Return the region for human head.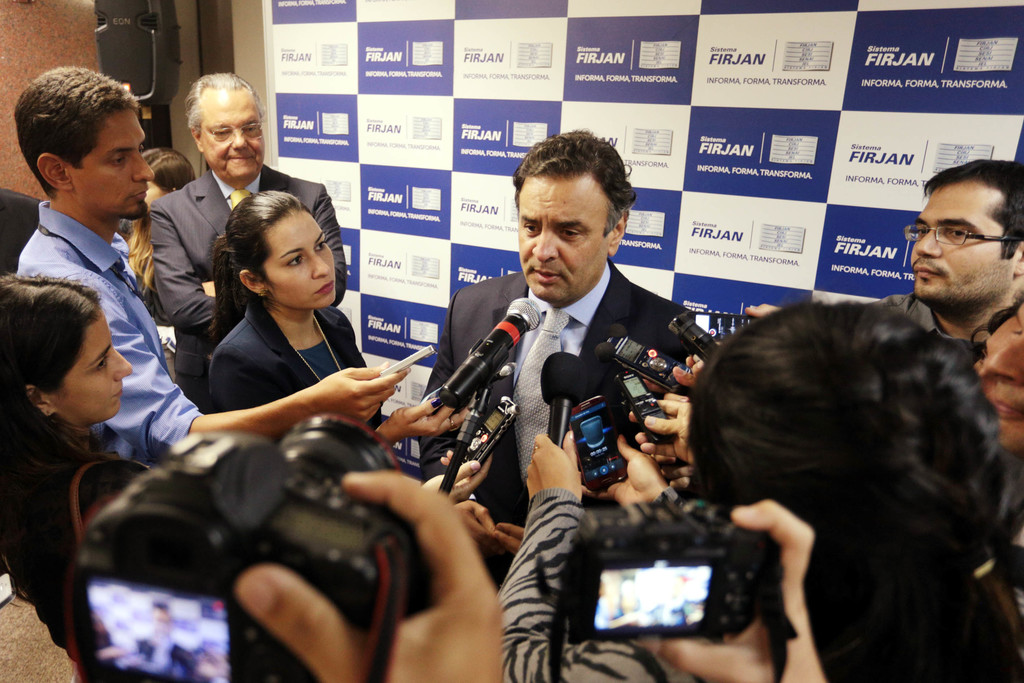
x1=908, y1=152, x2=1023, y2=315.
